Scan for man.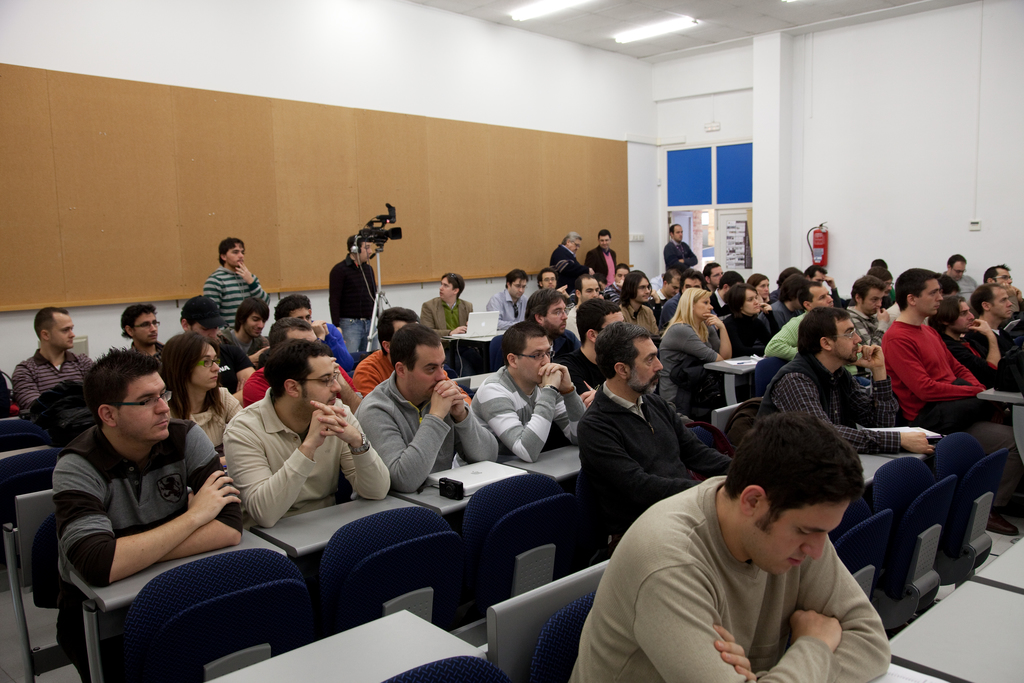
Scan result: box=[351, 306, 471, 403].
